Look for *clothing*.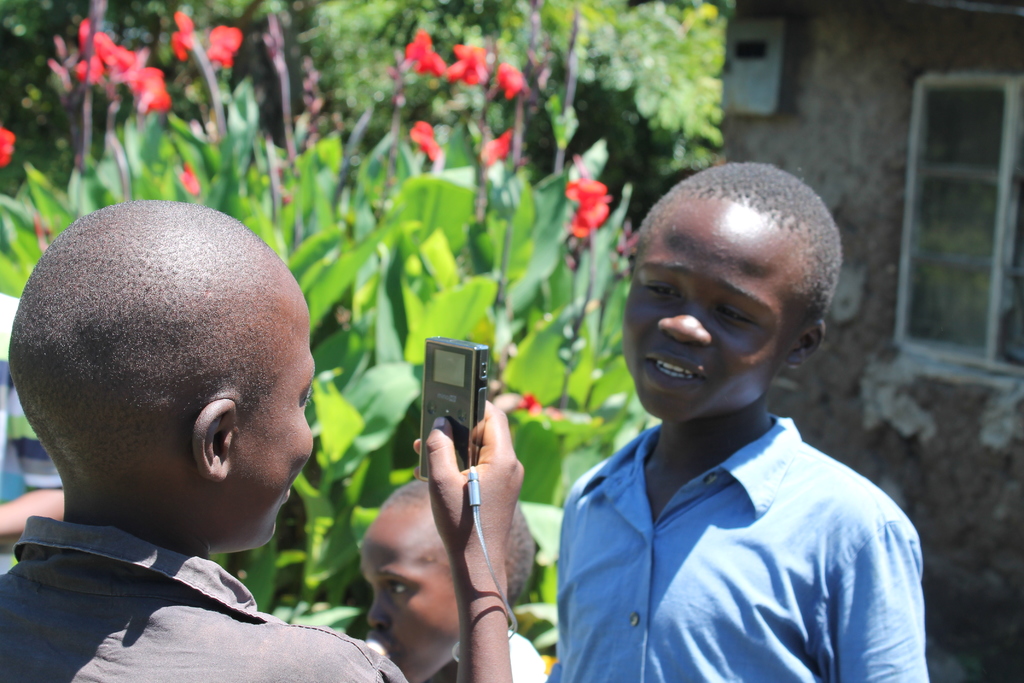
Found: detection(0, 516, 413, 682).
